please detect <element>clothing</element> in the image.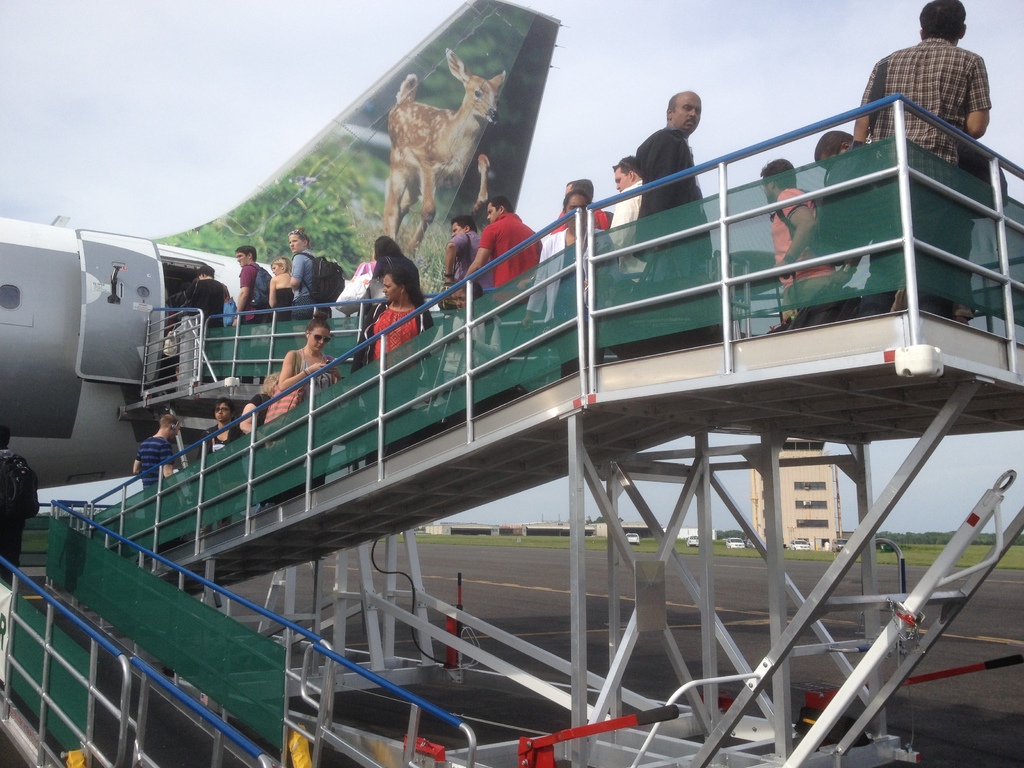
x1=0 y1=443 x2=25 y2=589.
